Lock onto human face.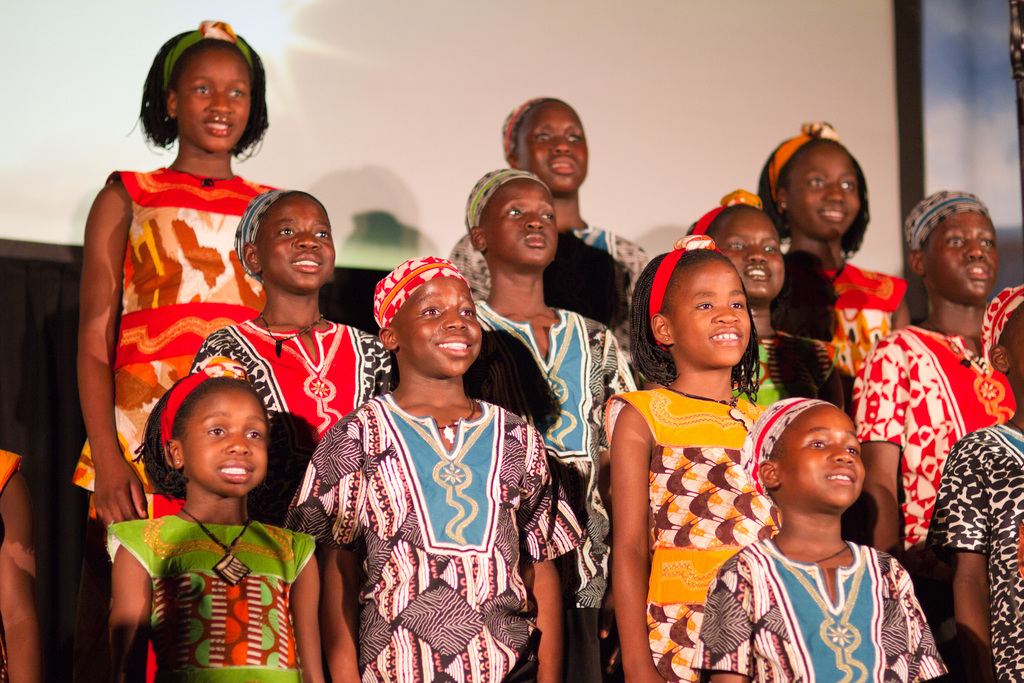
Locked: <bbox>1007, 313, 1023, 390</bbox>.
